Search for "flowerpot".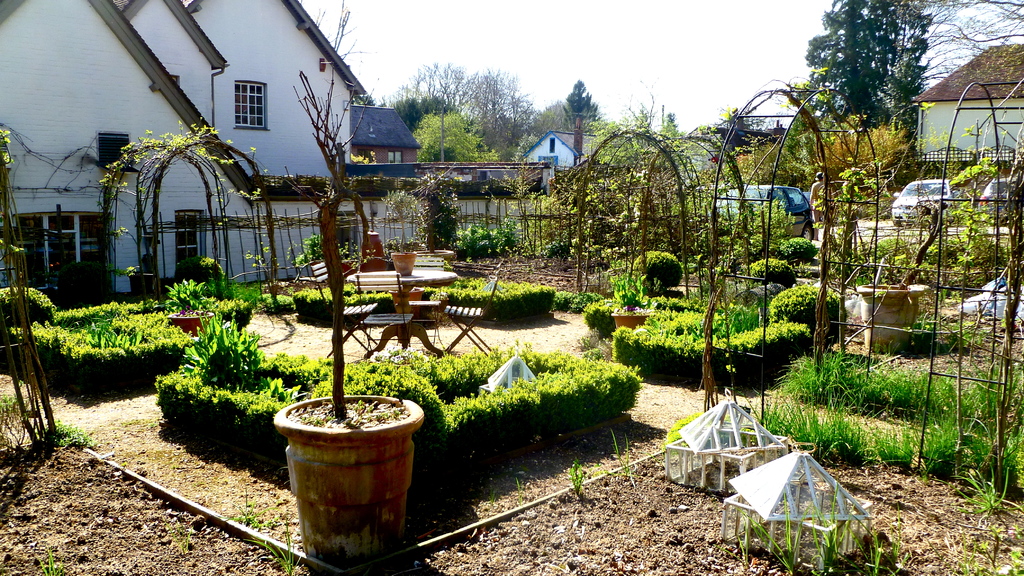
Found at [x1=388, y1=290, x2=425, y2=316].
